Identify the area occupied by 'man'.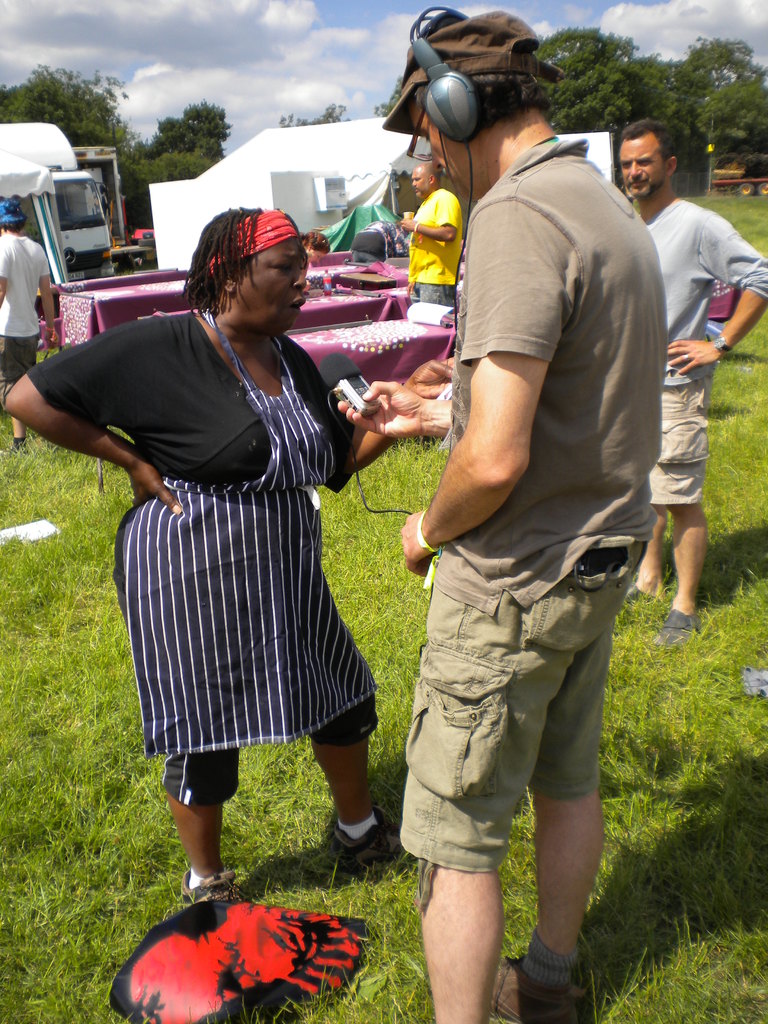
Area: box=[355, 31, 669, 991].
